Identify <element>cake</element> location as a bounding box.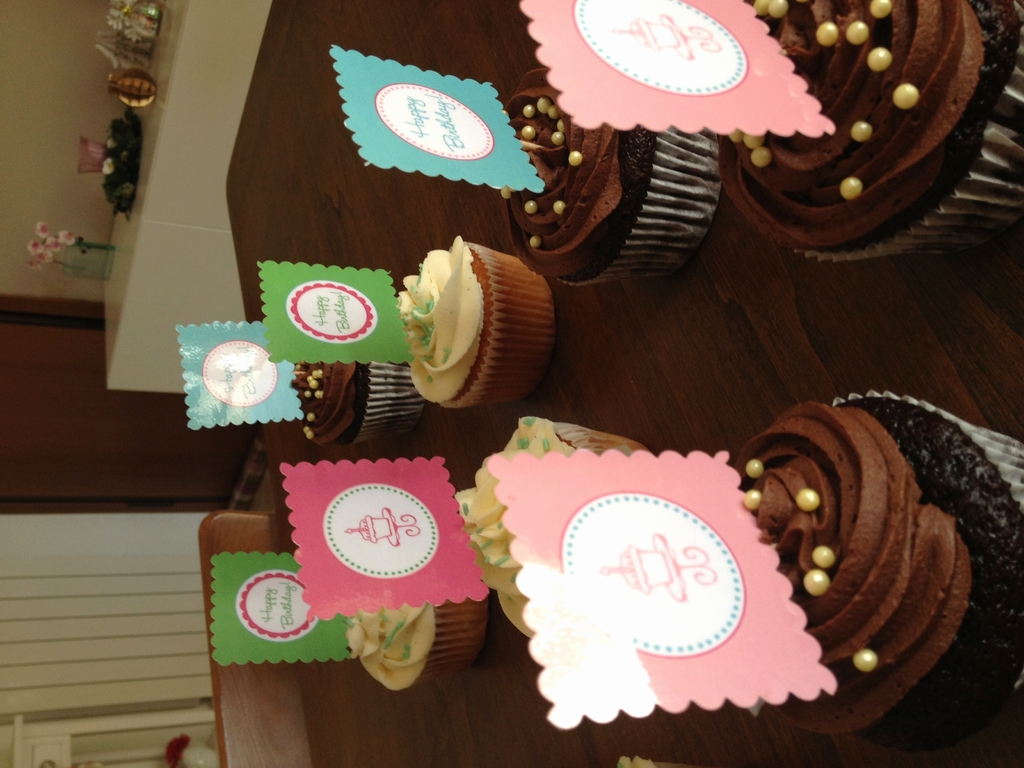
bbox=(731, 388, 1023, 748).
